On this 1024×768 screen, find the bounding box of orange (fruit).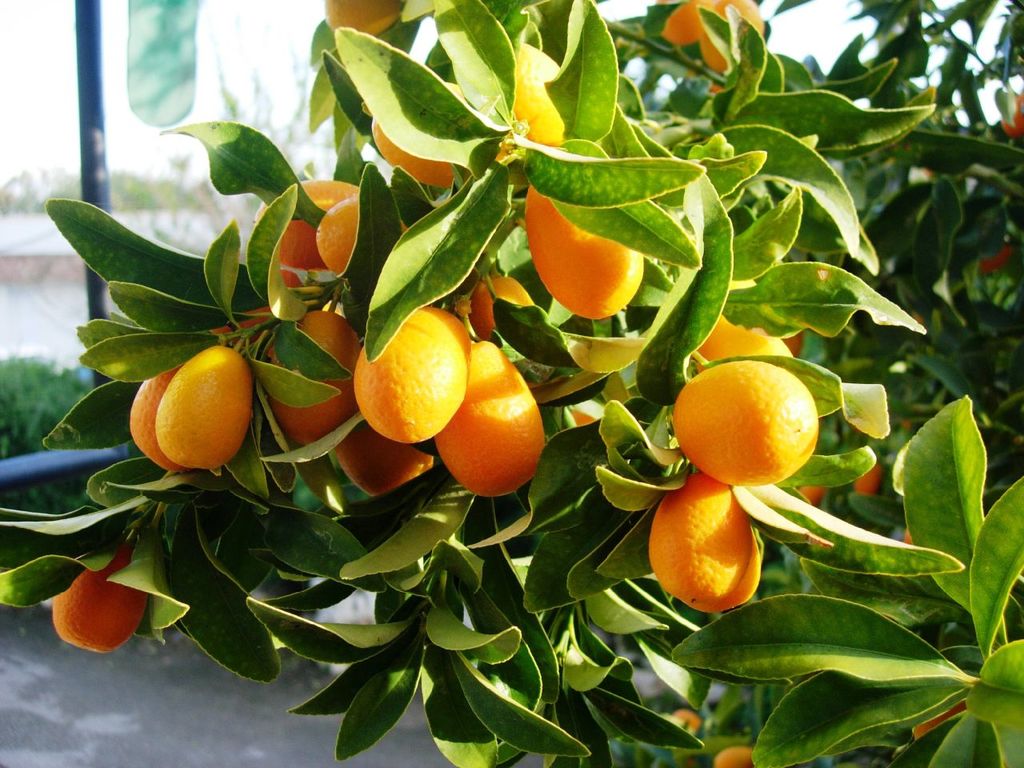
Bounding box: left=43, top=566, right=154, bottom=658.
